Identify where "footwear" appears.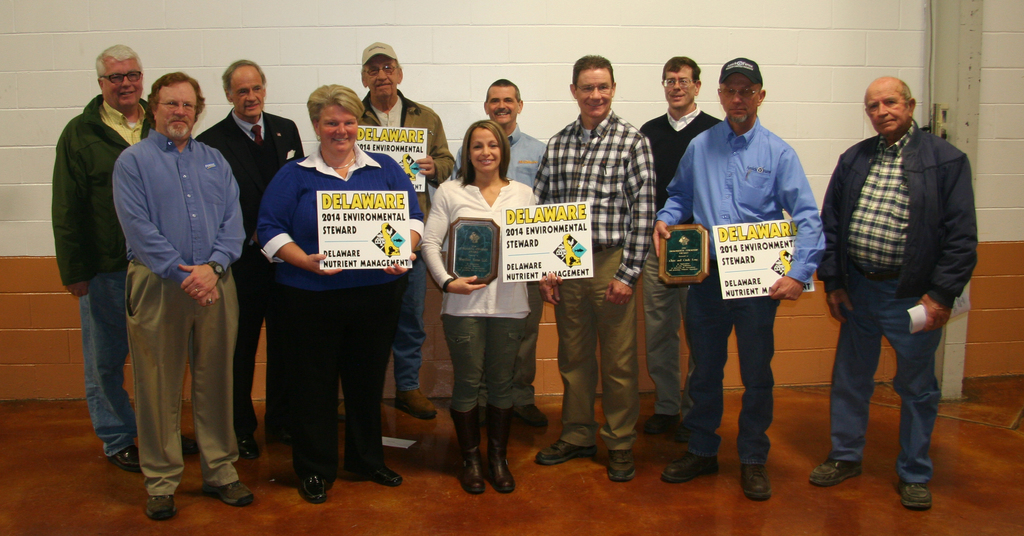
Appears at left=182, top=432, right=198, bottom=460.
